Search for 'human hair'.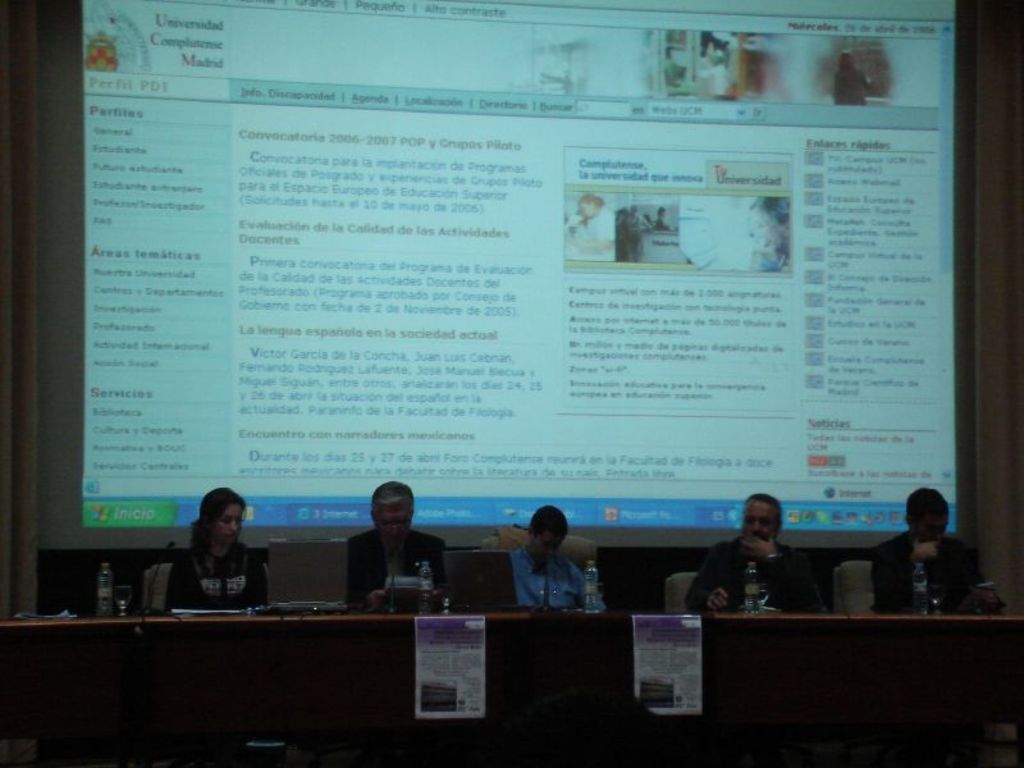
Found at {"x1": 909, "y1": 488, "x2": 950, "y2": 529}.
